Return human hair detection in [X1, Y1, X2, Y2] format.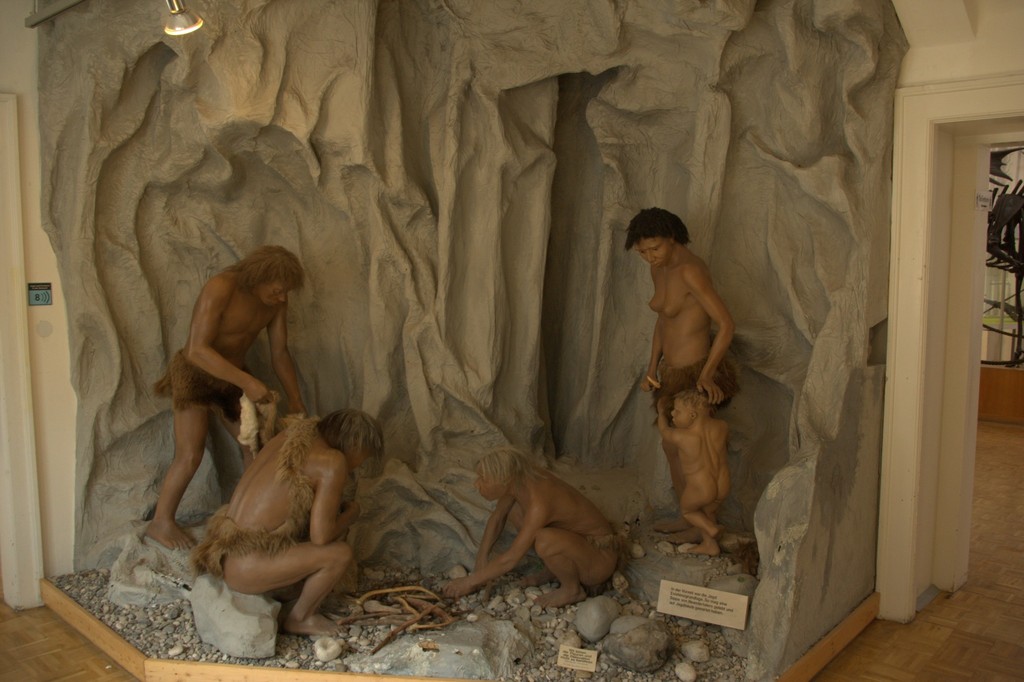
[673, 389, 717, 416].
